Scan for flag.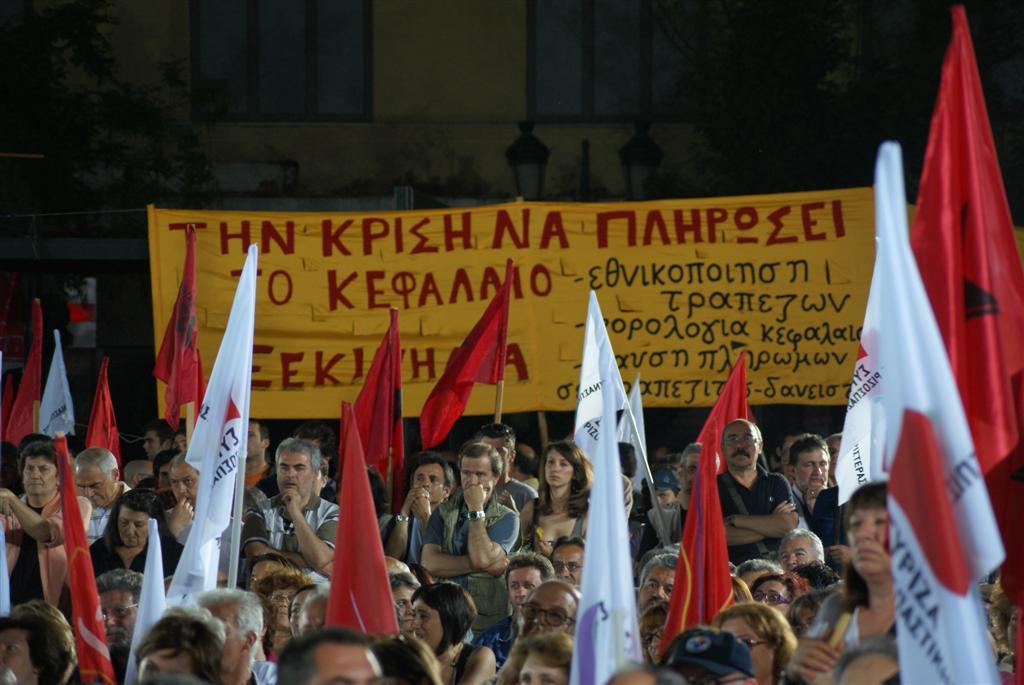
Scan result: 336/316/408/481.
